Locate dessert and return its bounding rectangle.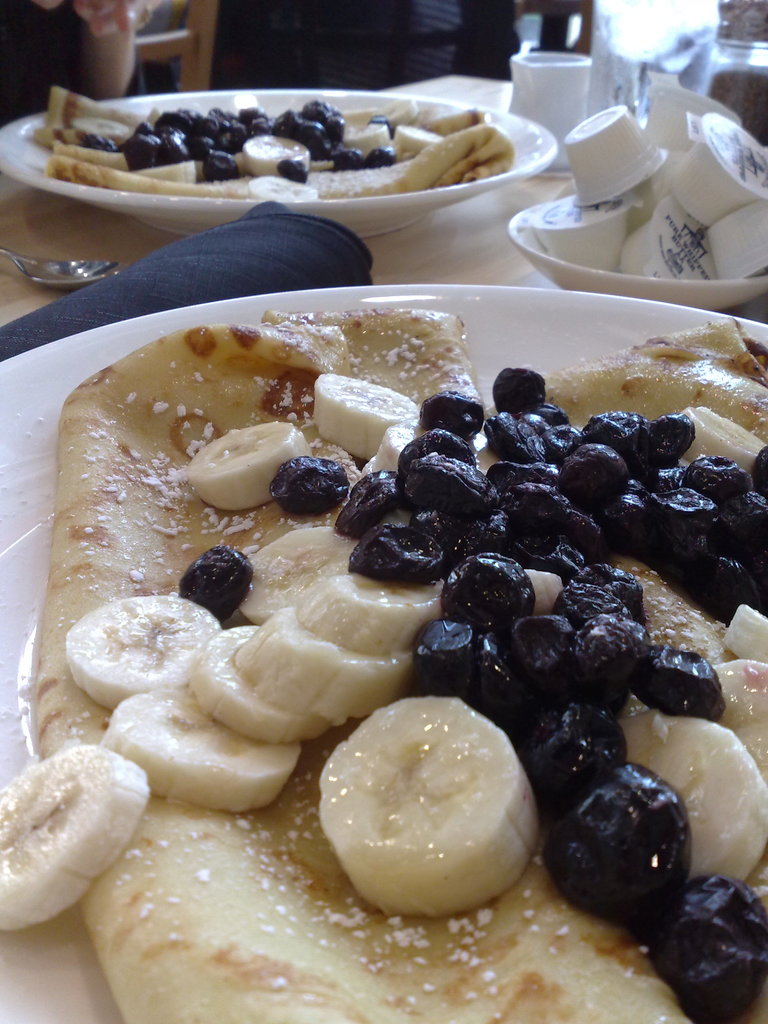
l=557, t=767, r=698, b=911.
